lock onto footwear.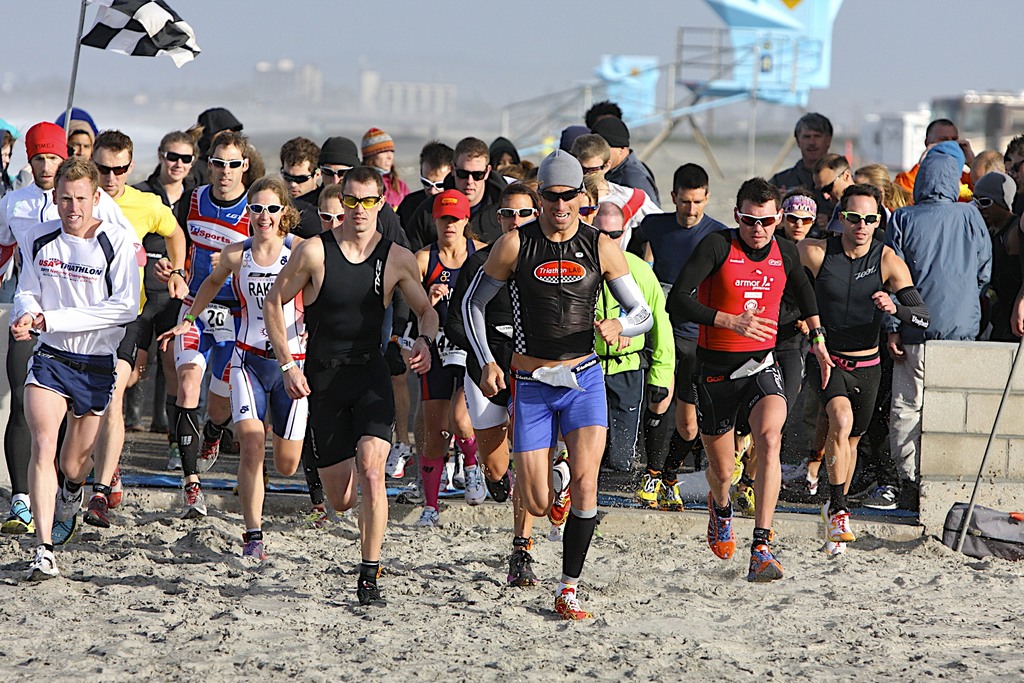
Locked: 241,531,269,562.
